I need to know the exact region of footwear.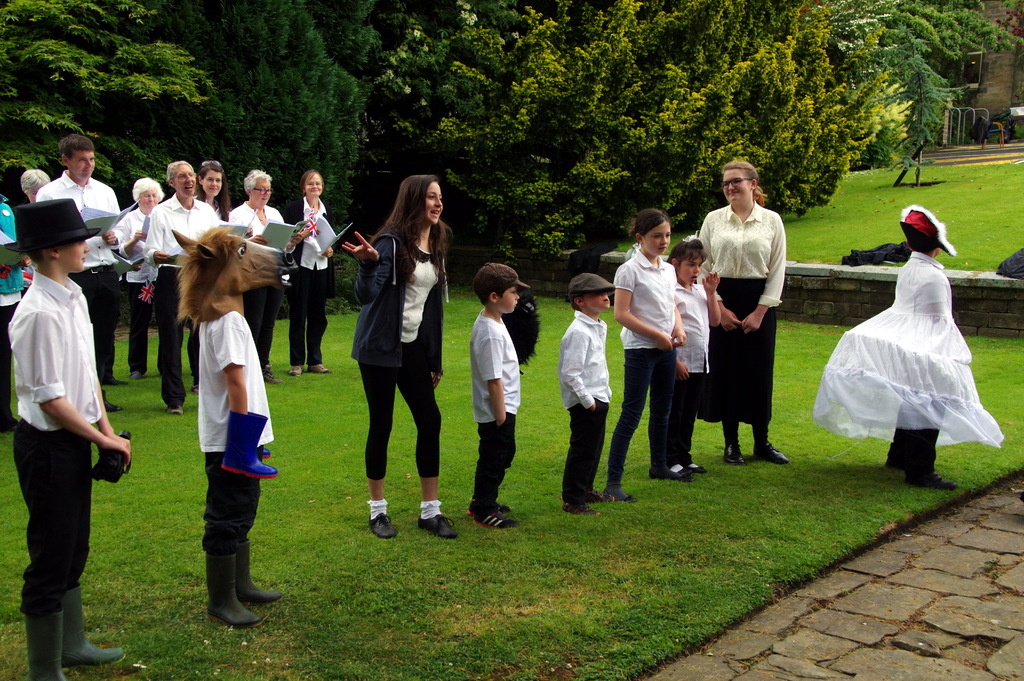
Region: [x1=649, y1=466, x2=696, y2=482].
